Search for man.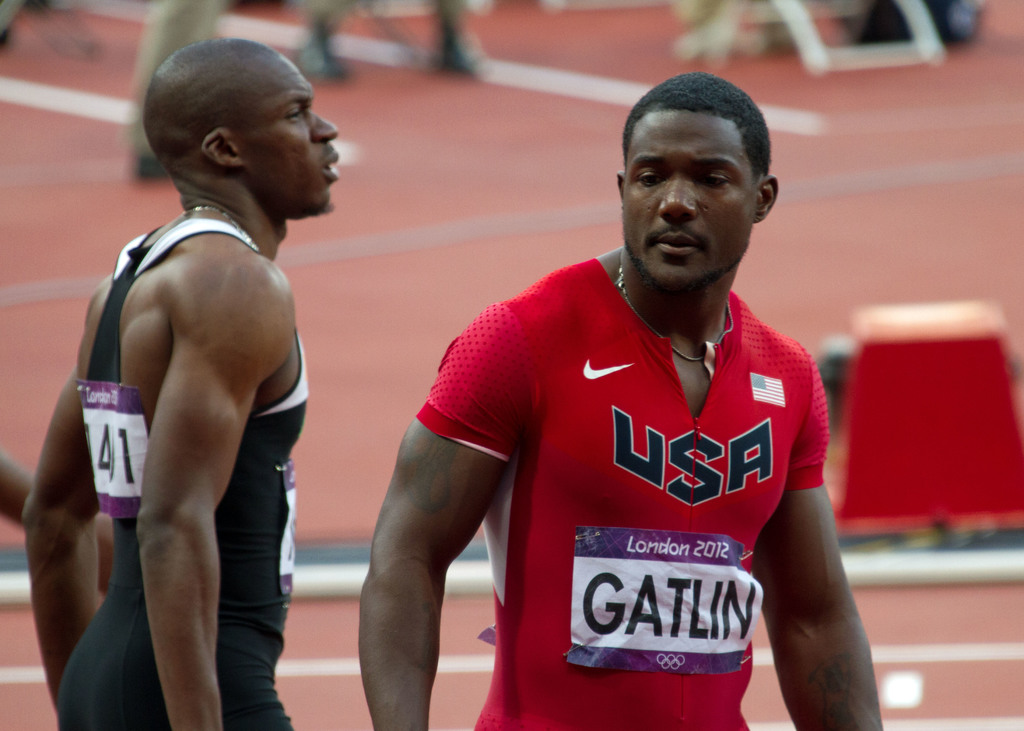
Found at 356:72:883:730.
